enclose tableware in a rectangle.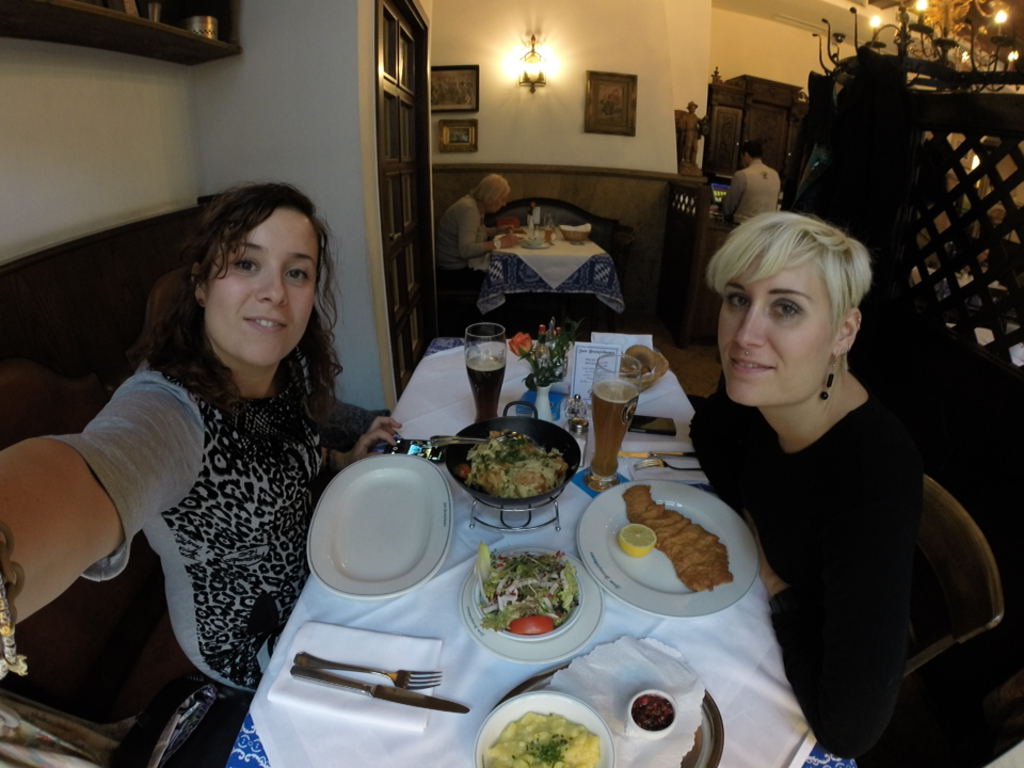
(473,687,607,767).
